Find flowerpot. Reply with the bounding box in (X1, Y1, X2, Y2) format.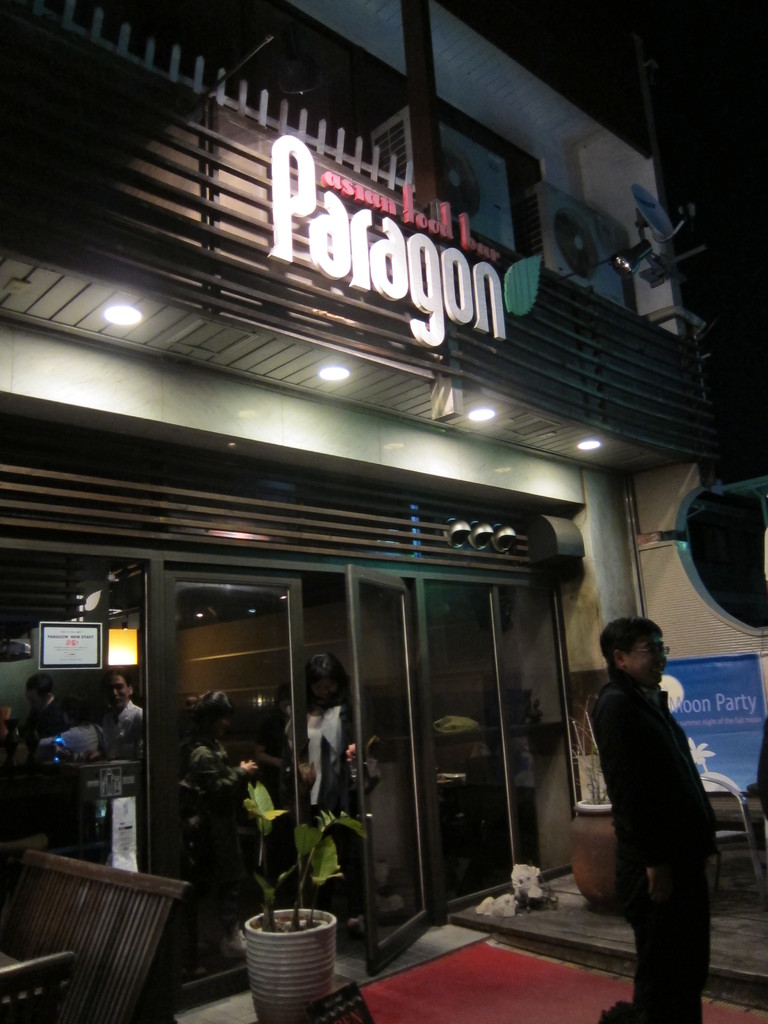
(576, 800, 616, 912).
